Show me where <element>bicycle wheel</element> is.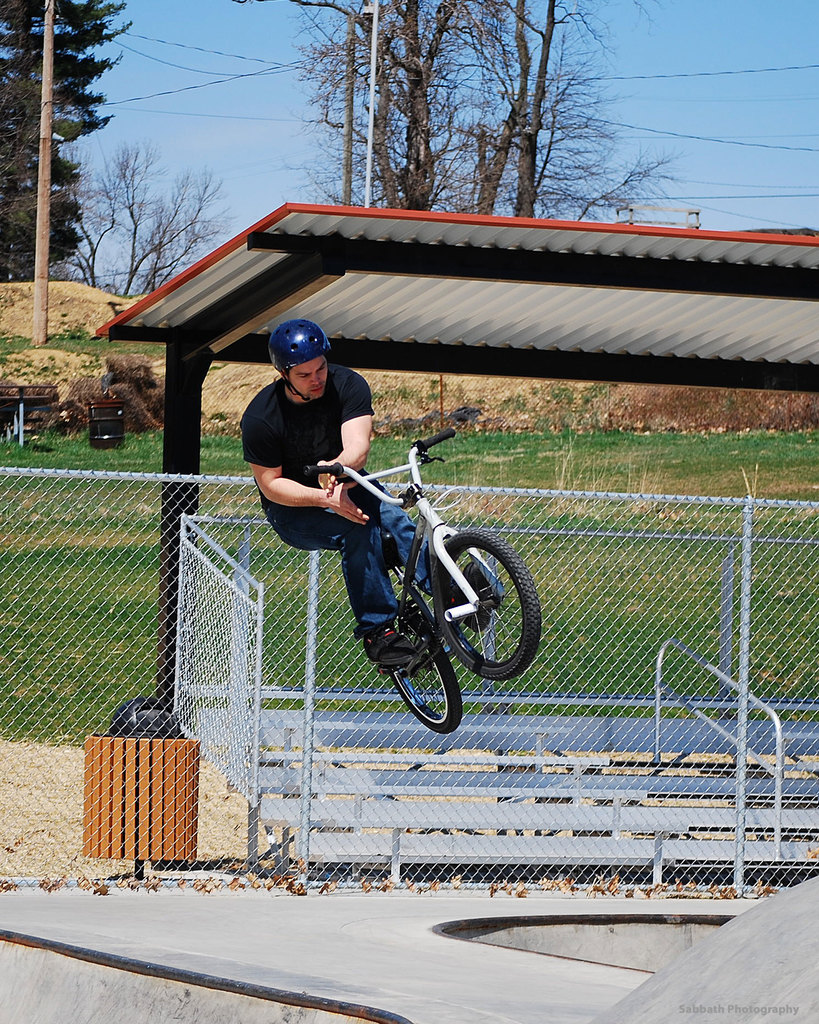
<element>bicycle wheel</element> is at bbox=[386, 601, 463, 736].
